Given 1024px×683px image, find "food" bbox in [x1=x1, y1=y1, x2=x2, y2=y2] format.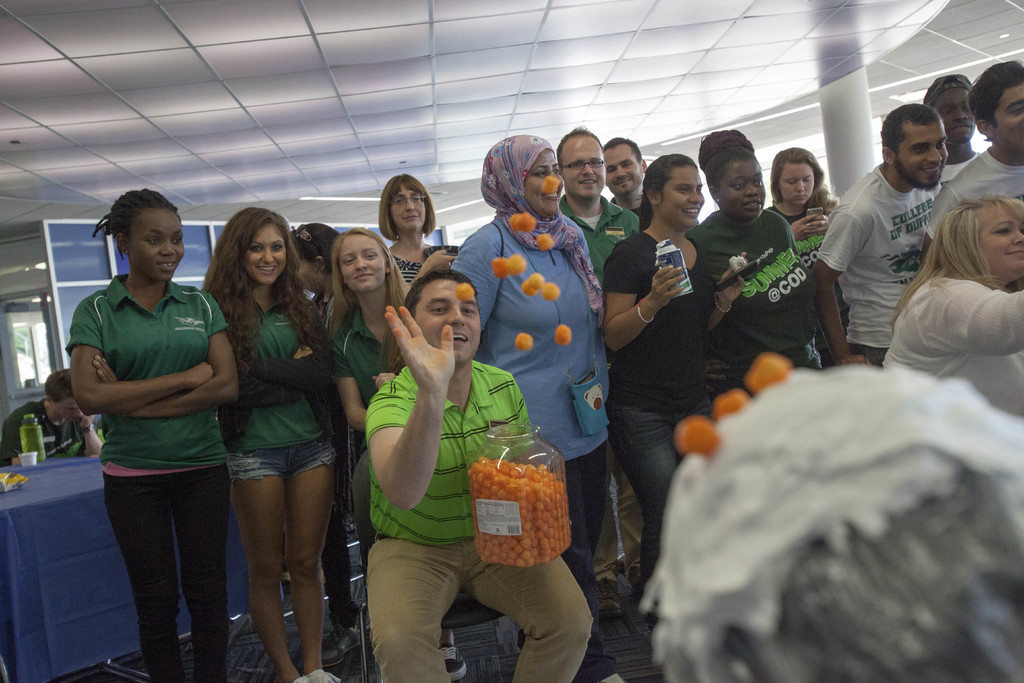
[x1=503, y1=252, x2=528, y2=274].
